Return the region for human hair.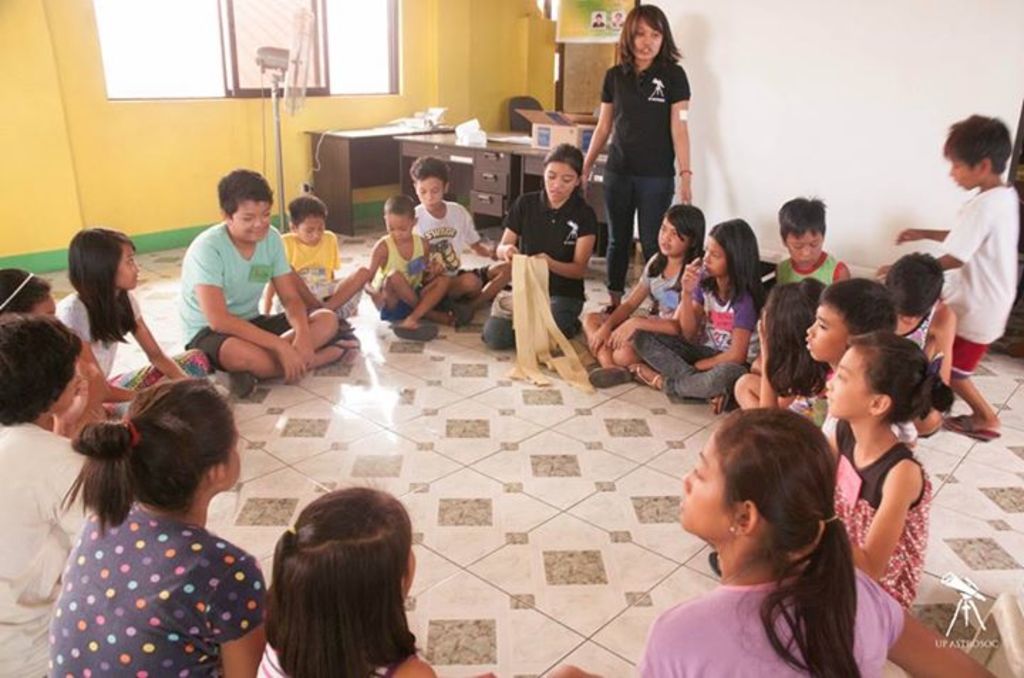
x1=216, y1=172, x2=273, y2=223.
